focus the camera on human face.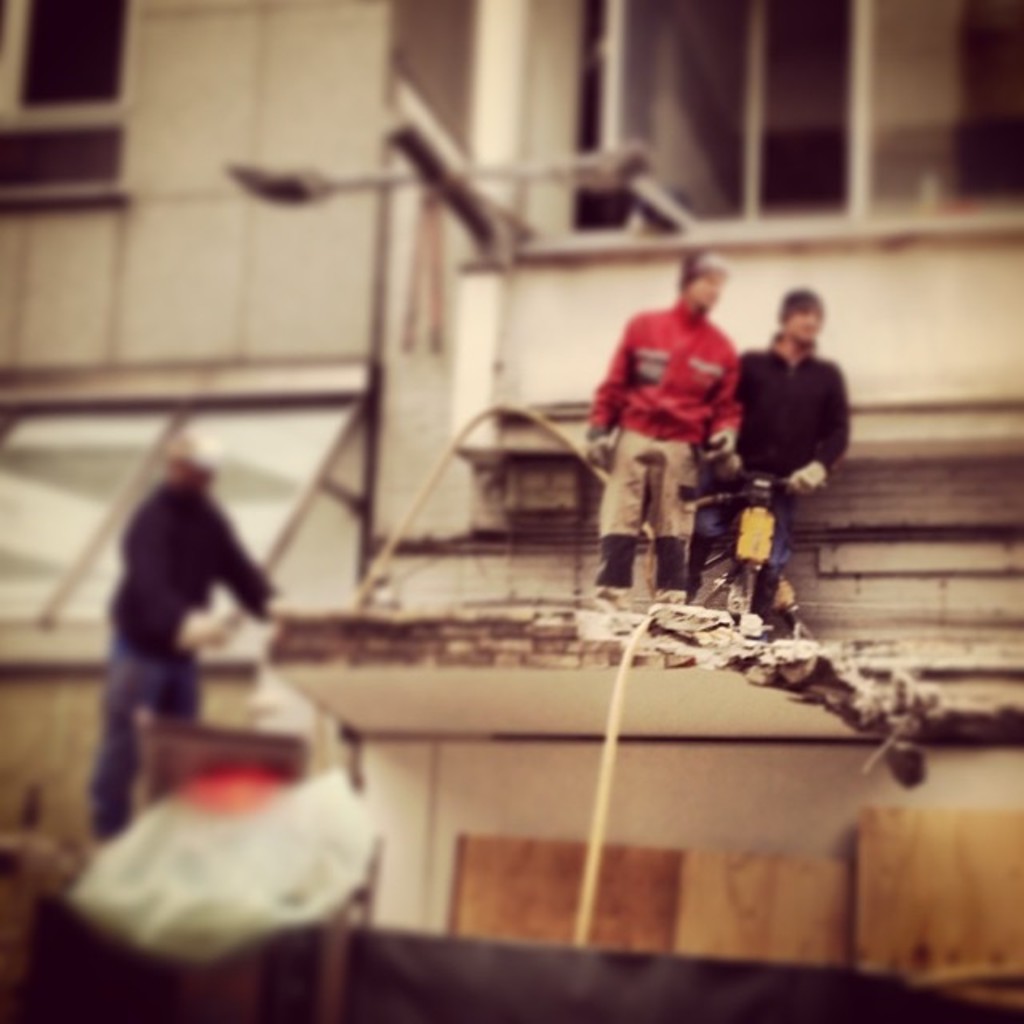
Focus region: <region>693, 277, 722, 310</region>.
